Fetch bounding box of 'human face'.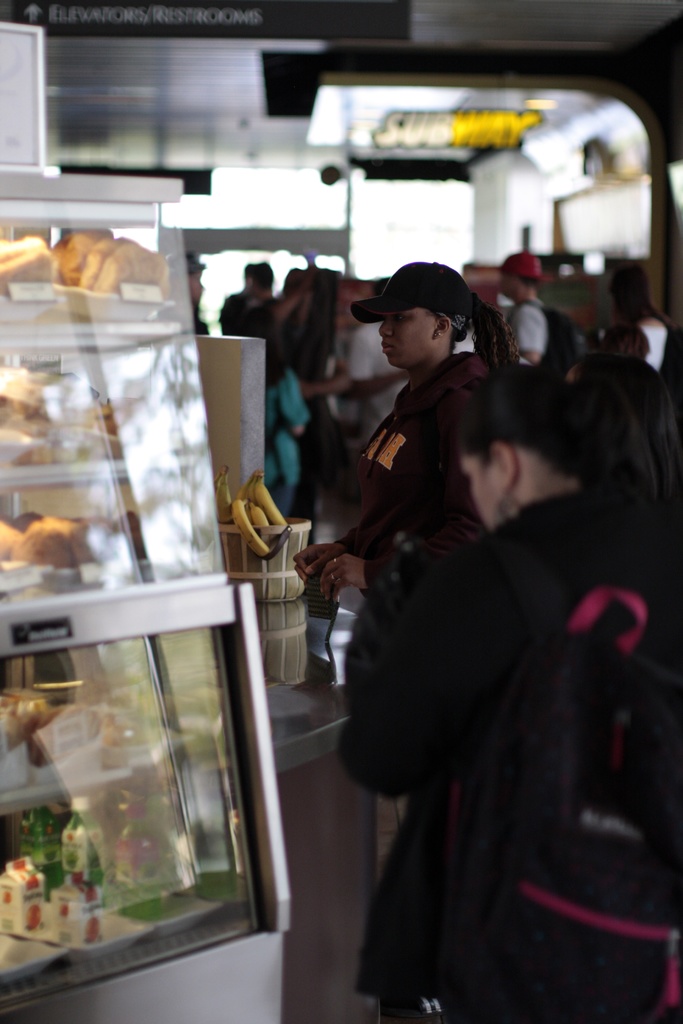
Bbox: x1=379, y1=305, x2=430, y2=369.
